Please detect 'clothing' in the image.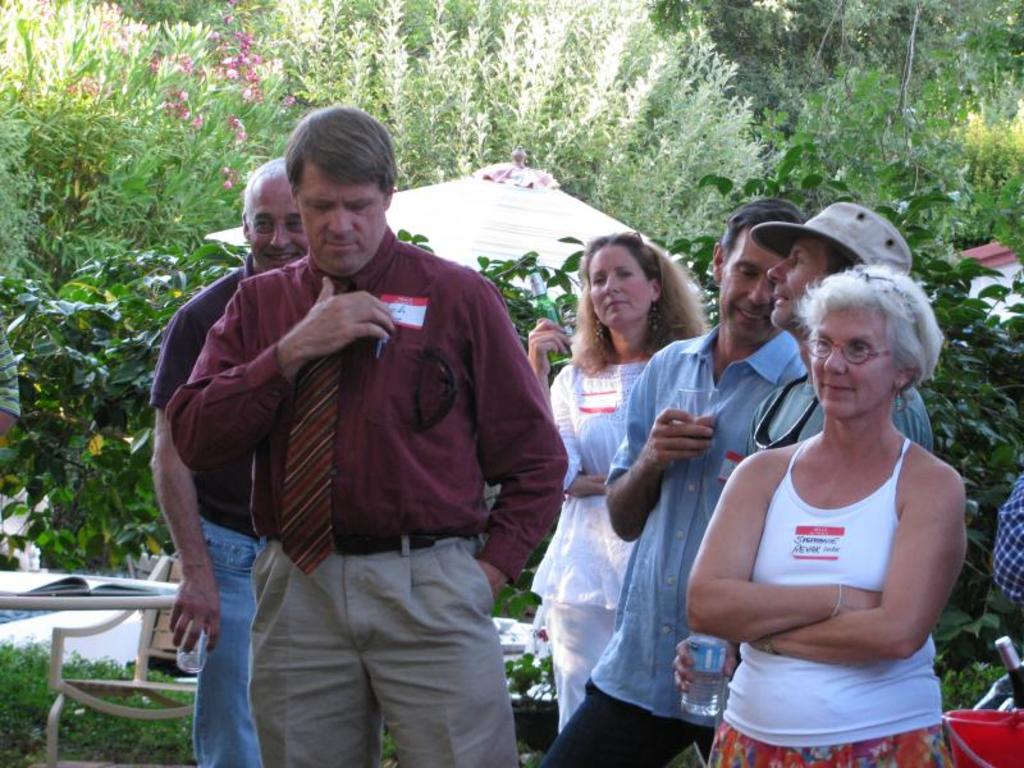
box(718, 434, 954, 767).
